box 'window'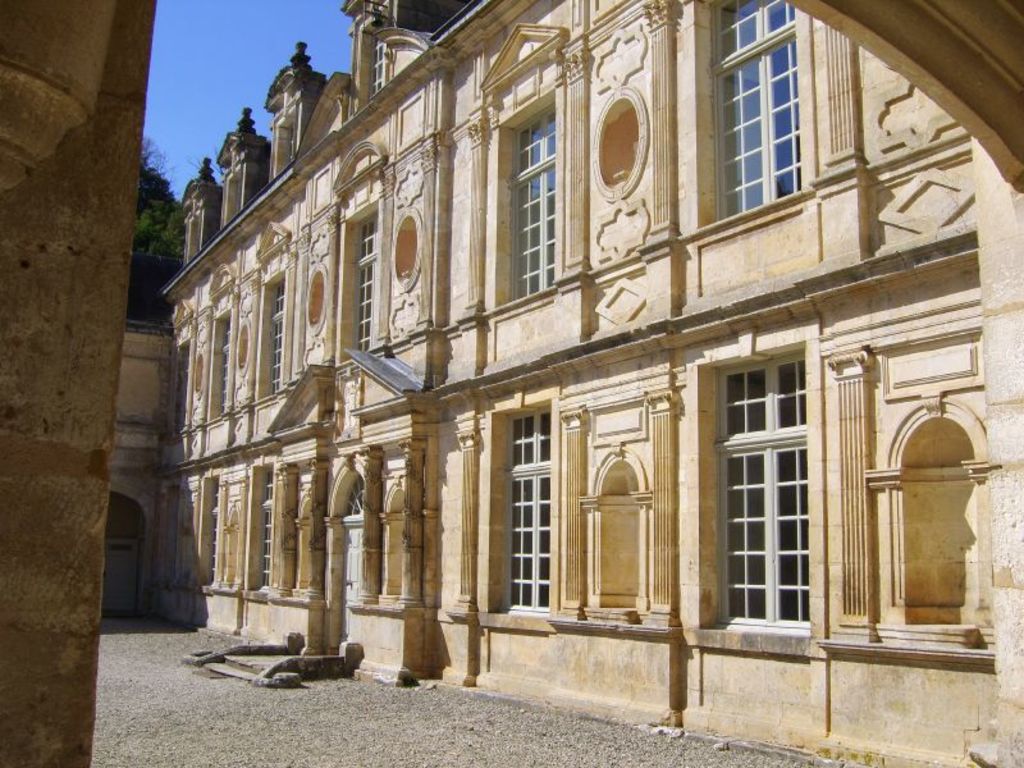
(x1=216, y1=320, x2=229, y2=411)
